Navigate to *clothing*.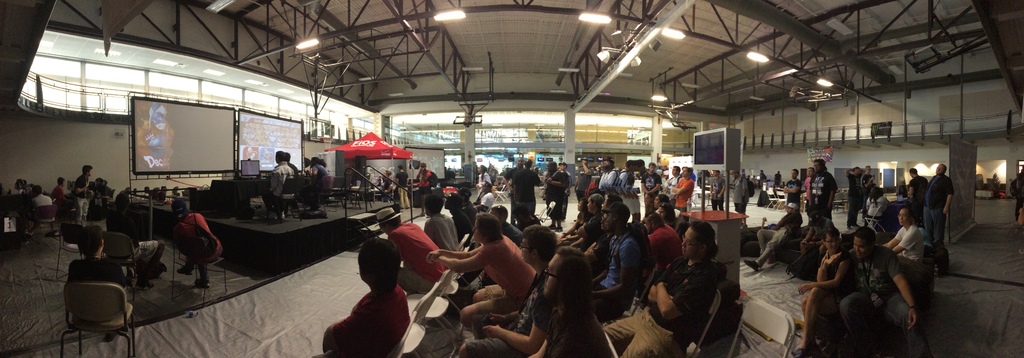
Navigation target: locate(173, 213, 222, 259).
